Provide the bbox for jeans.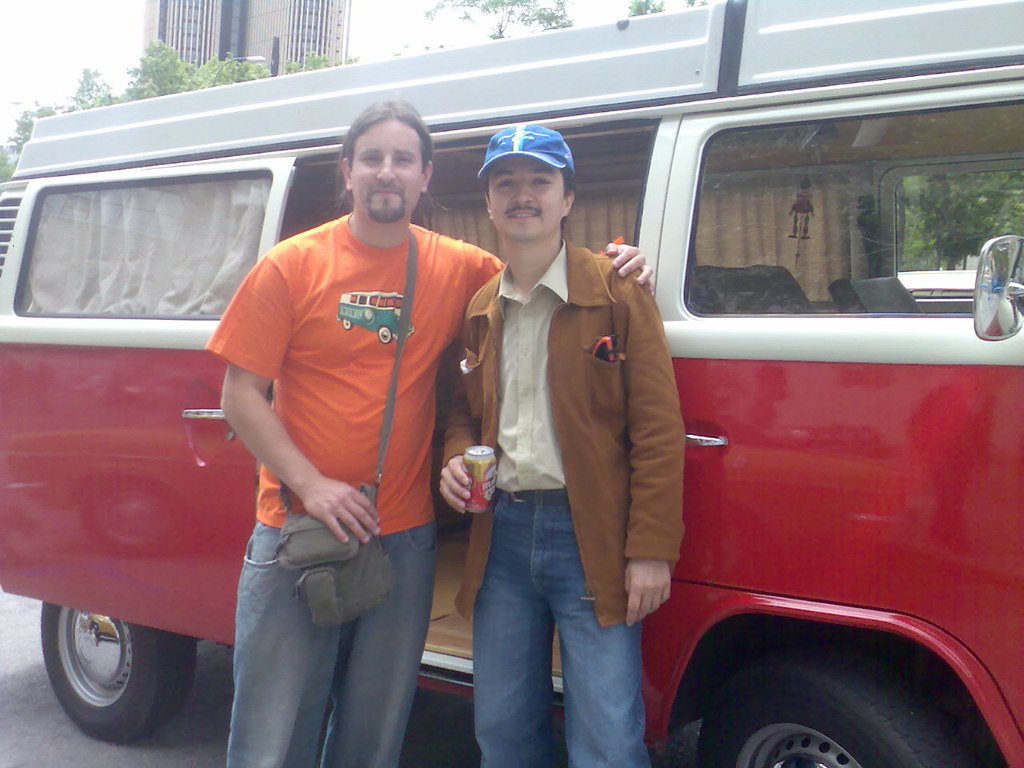
BBox(468, 490, 650, 767).
